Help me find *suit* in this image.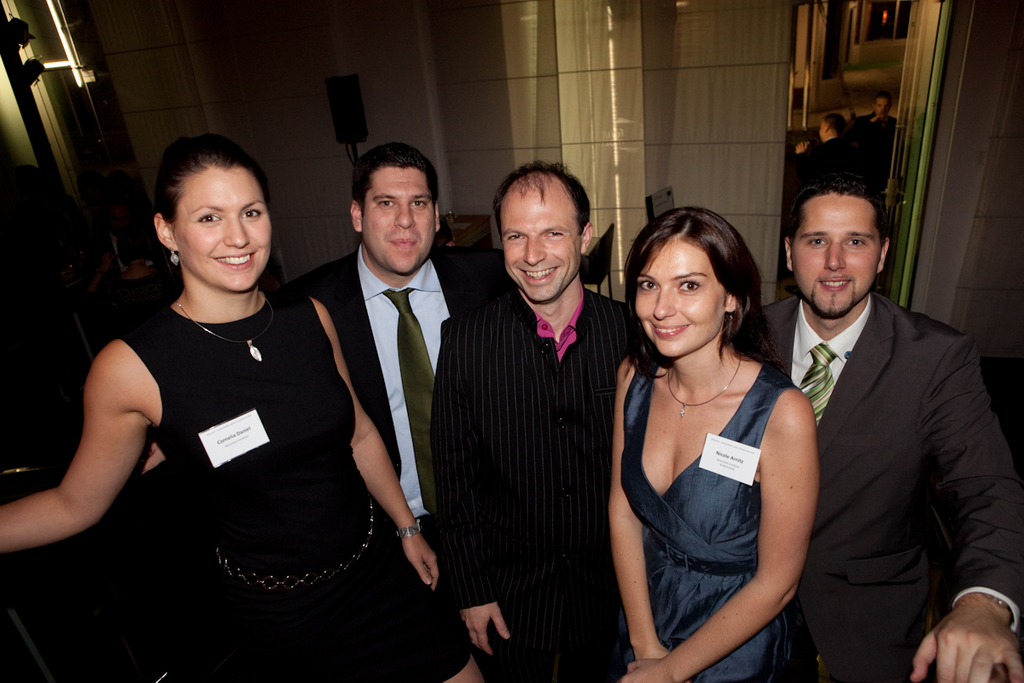
Found it: bbox(289, 241, 513, 569).
